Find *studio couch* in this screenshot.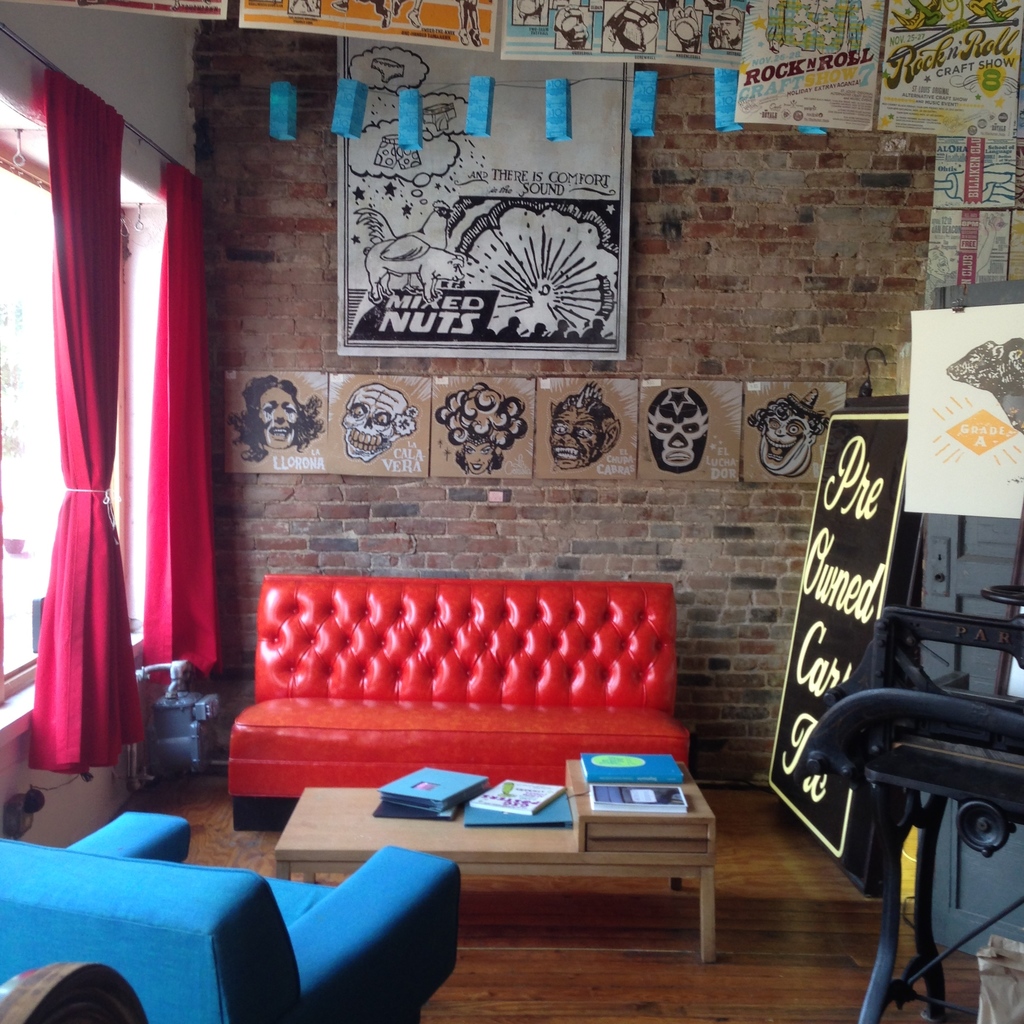
The bounding box for *studio couch* is x1=0, y1=794, x2=471, y2=1023.
